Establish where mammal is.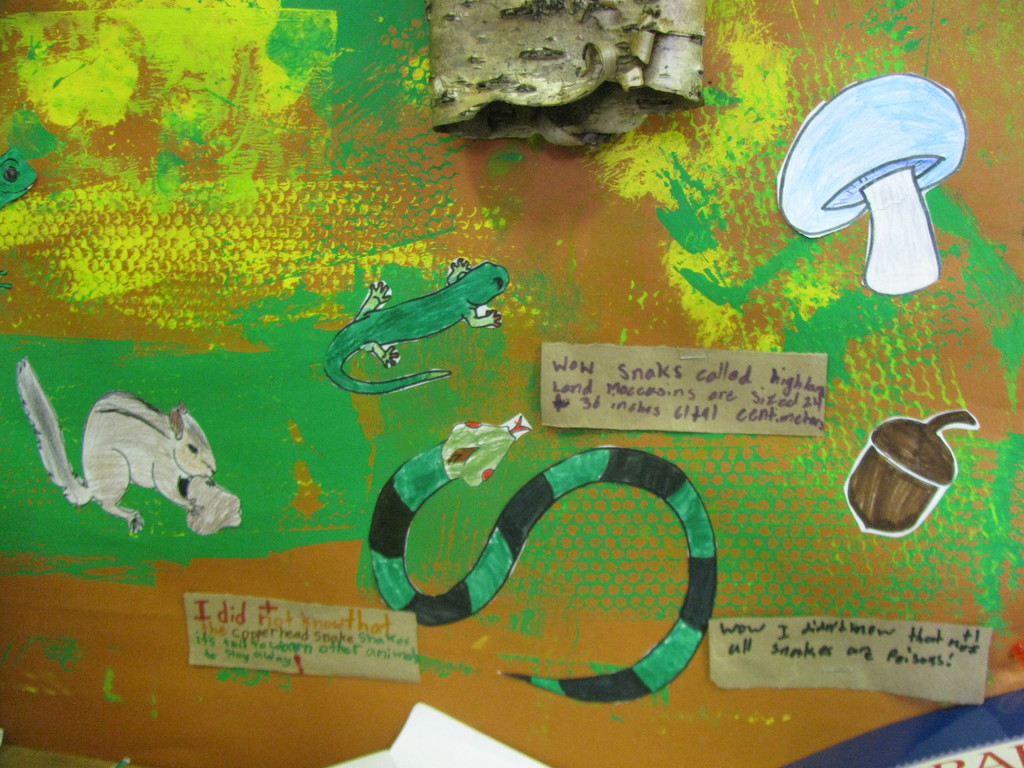
Established at bbox=(328, 254, 518, 387).
